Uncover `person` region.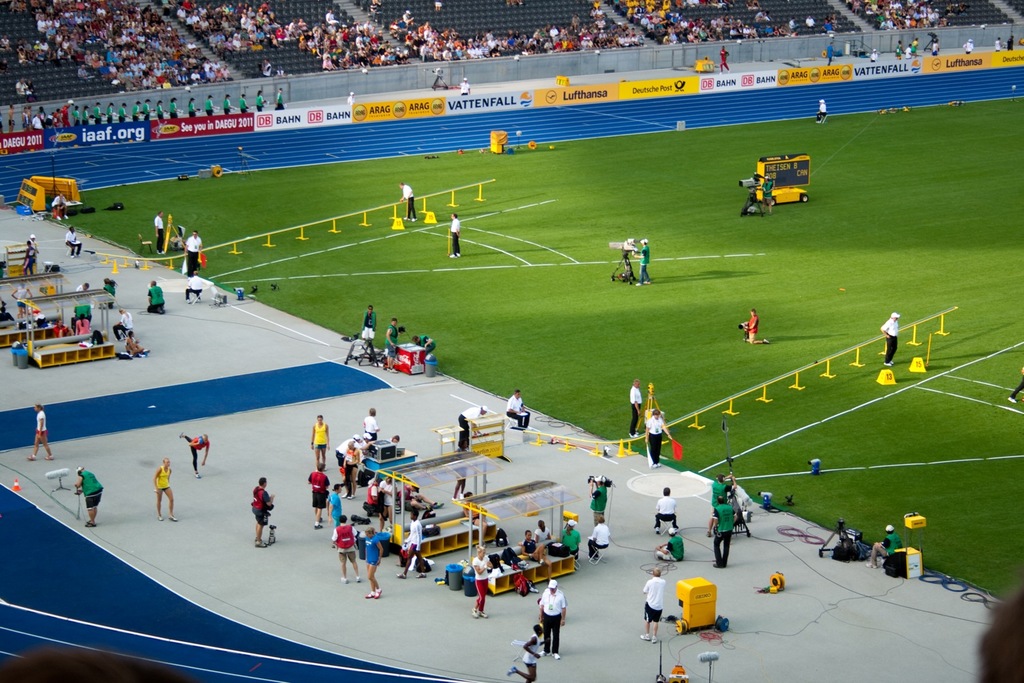
Uncovered: bbox=[518, 527, 552, 583].
